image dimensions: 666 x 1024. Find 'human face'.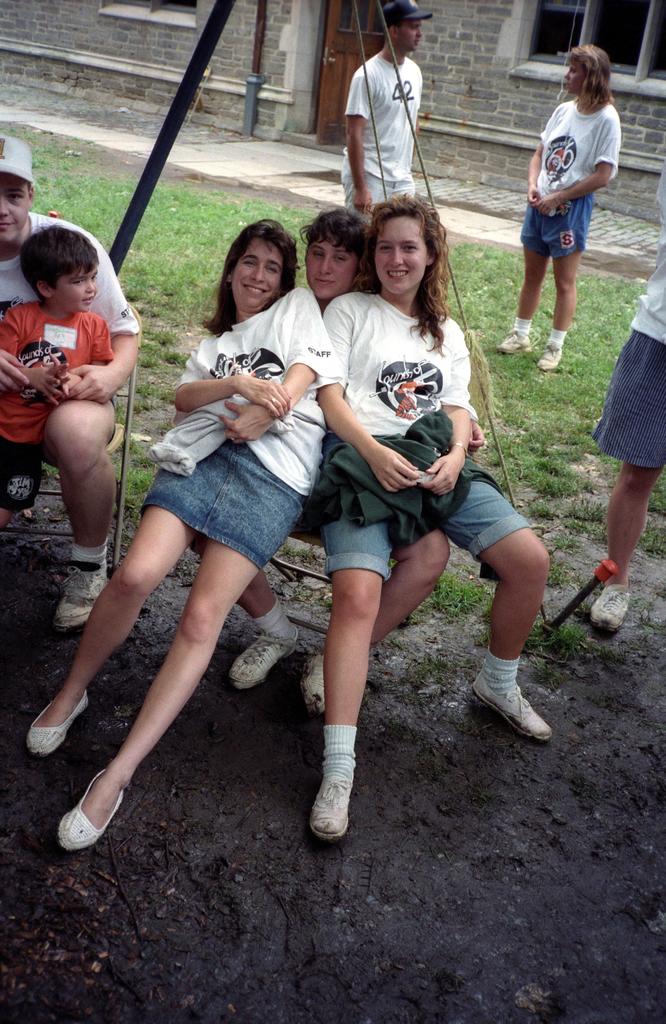
crop(563, 59, 585, 95).
